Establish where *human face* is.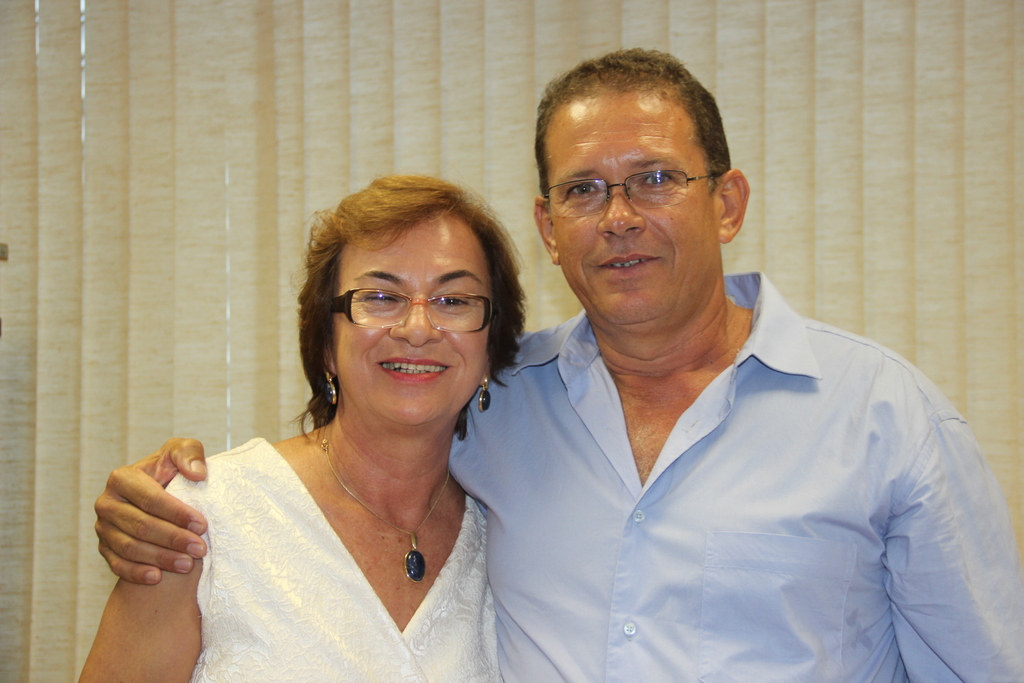
Established at [330,213,485,425].
